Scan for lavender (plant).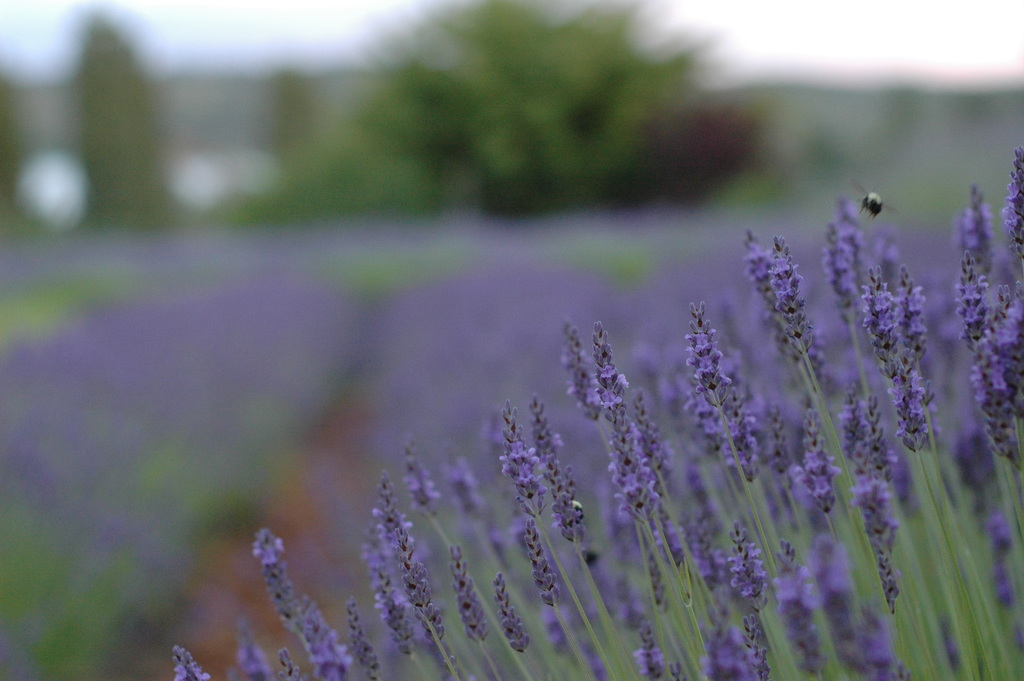
Scan result: [left=826, top=220, right=865, bottom=367].
